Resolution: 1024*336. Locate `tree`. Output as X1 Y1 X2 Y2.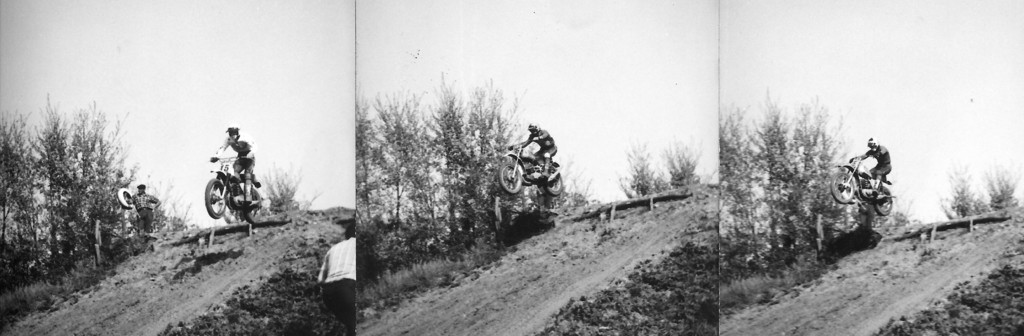
21 100 147 273.
